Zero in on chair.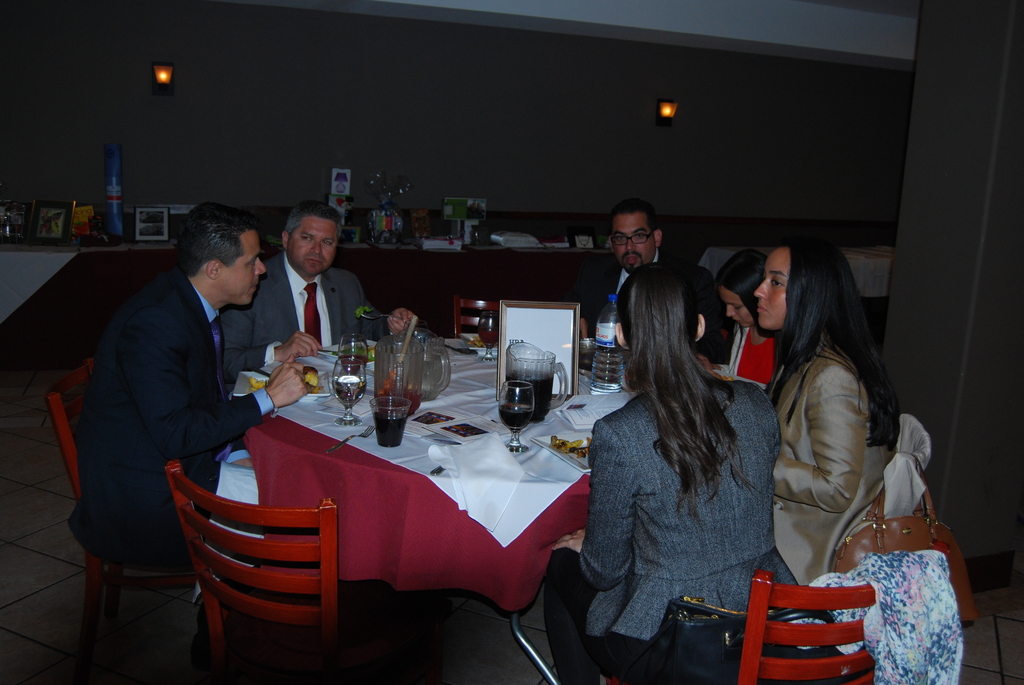
Zeroed in: Rect(600, 544, 945, 684).
